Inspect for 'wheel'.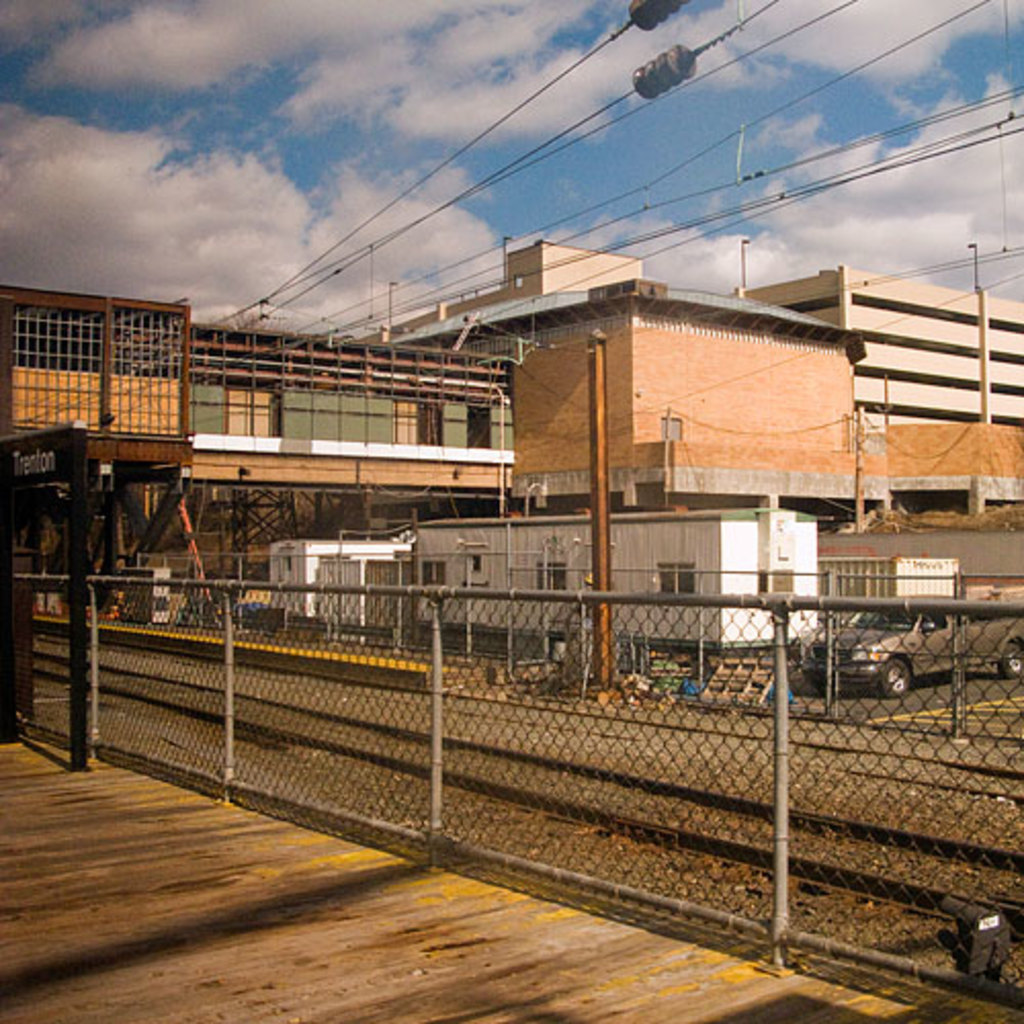
Inspection: 872,655,920,698.
